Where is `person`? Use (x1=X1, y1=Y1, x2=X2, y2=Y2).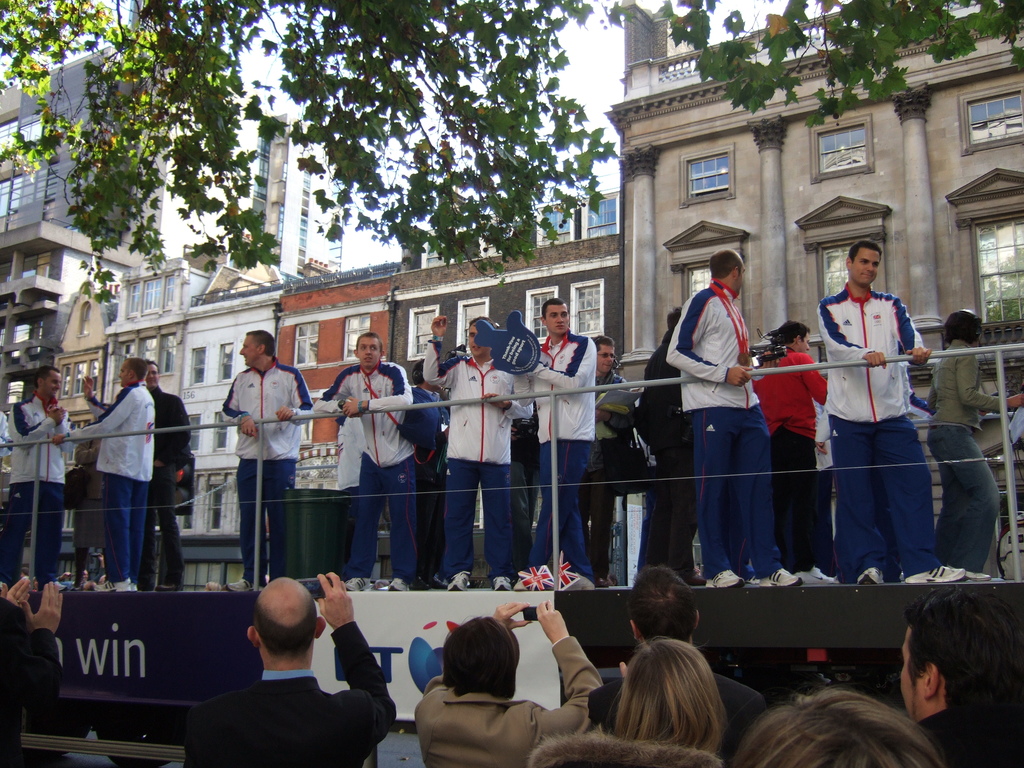
(x1=143, y1=356, x2=191, y2=593).
